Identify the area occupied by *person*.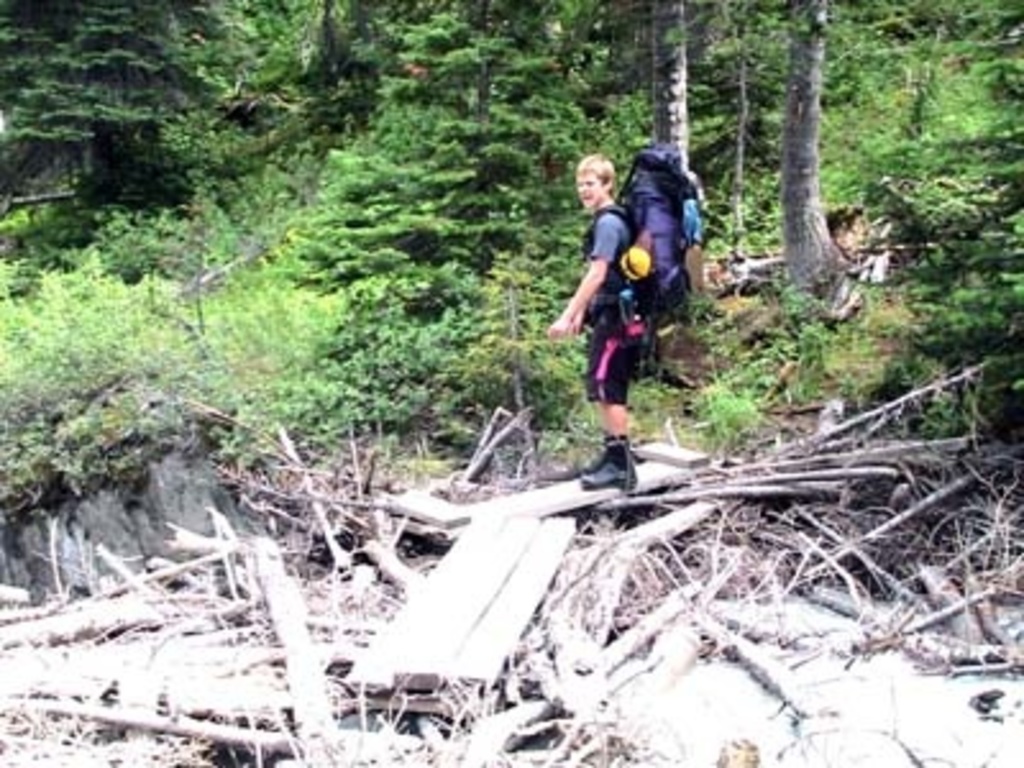
Area: [548, 151, 650, 489].
